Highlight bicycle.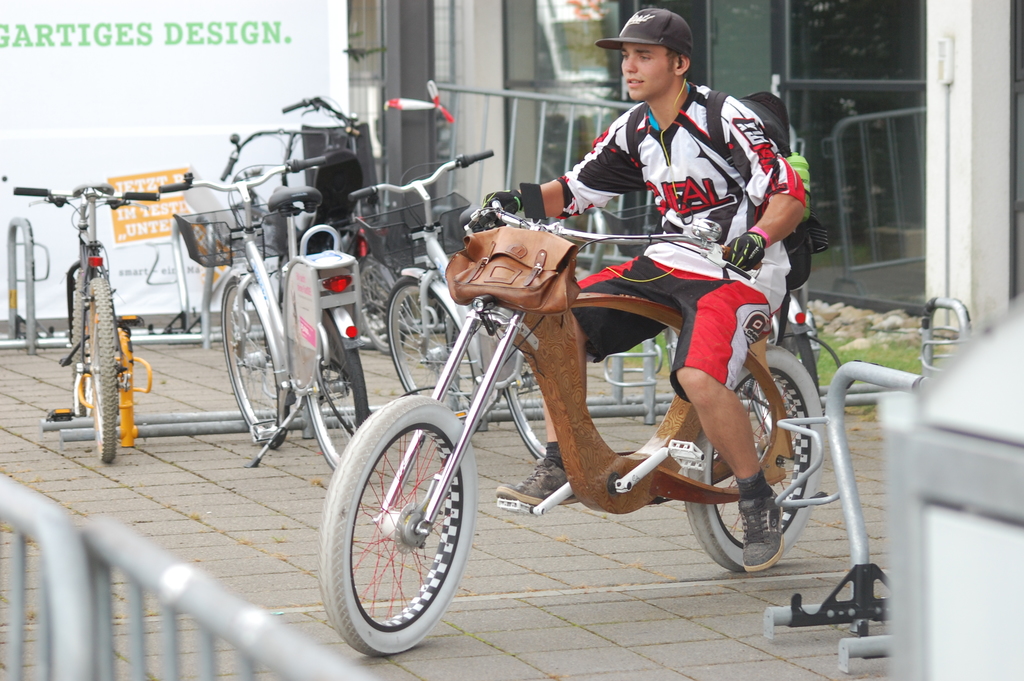
Highlighted region: Rect(600, 201, 815, 447).
